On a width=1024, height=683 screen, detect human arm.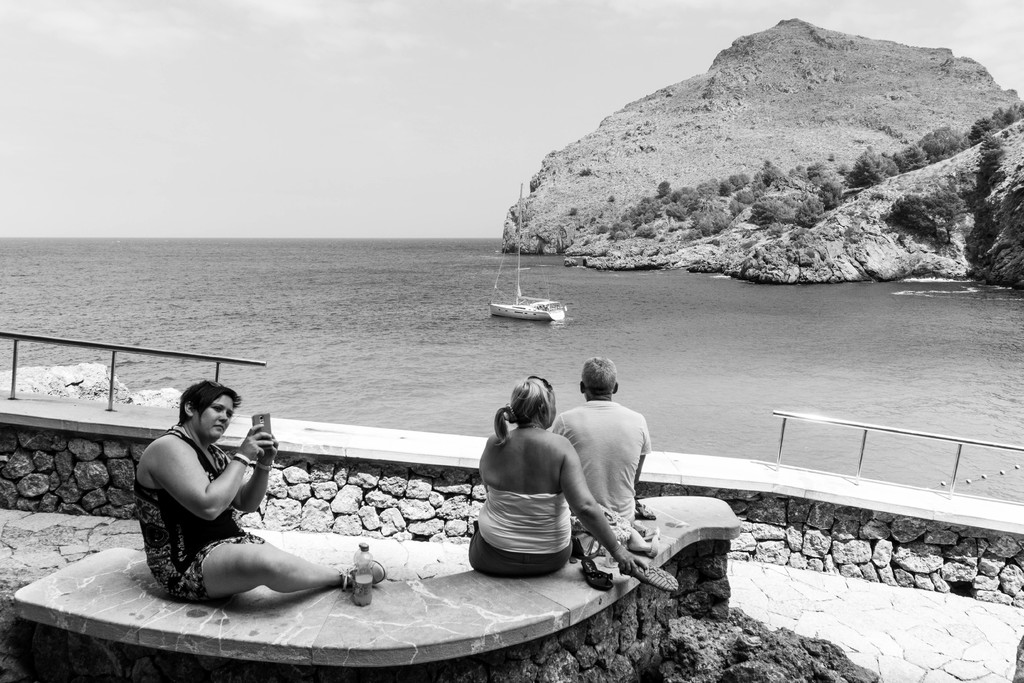
(230, 433, 280, 514).
